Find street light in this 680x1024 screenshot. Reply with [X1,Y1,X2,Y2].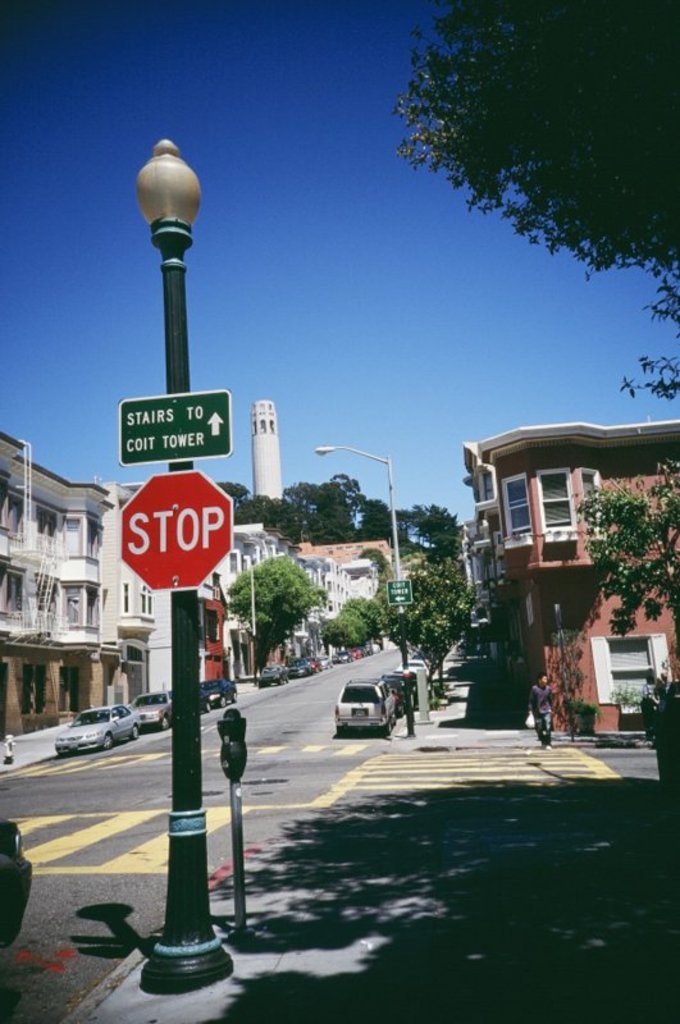
[129,136,238,987].
